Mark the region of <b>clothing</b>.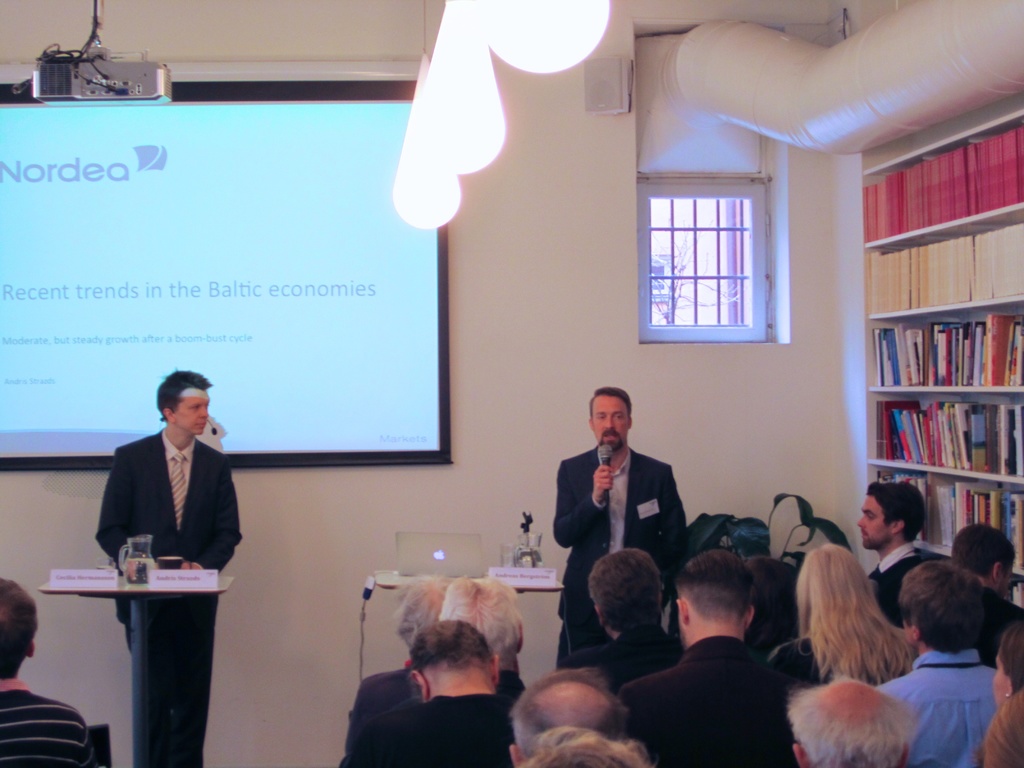
Region: detection(552, 450, 684, 667).
